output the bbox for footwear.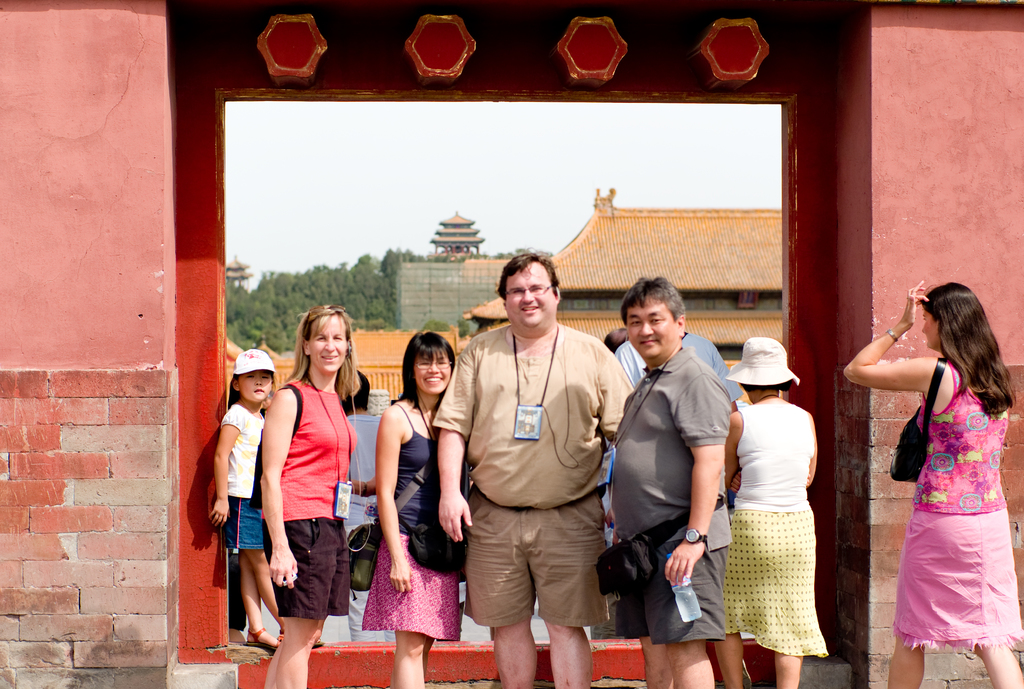
<region>244, 627, 282, 651</region>.
